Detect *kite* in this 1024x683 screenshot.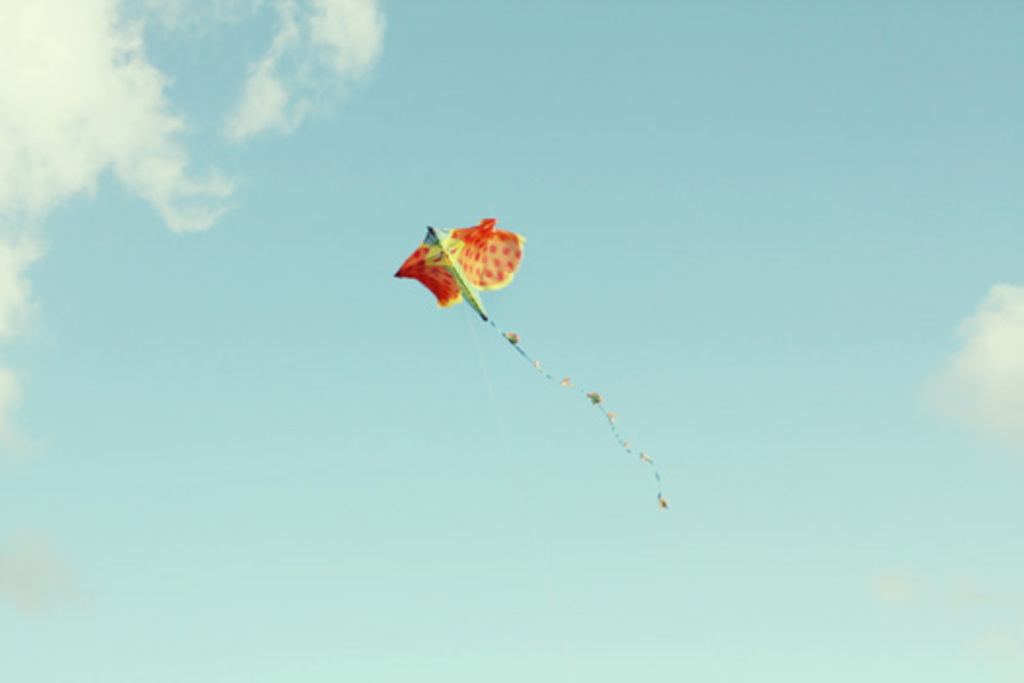
Detection: crop(390, 213, 669, 509).
